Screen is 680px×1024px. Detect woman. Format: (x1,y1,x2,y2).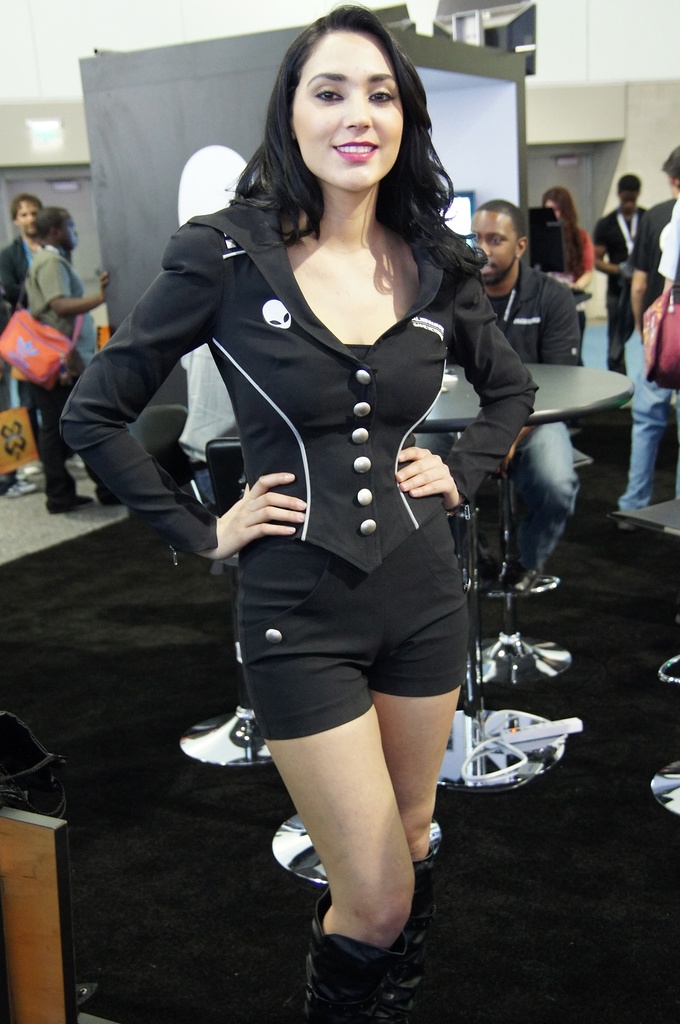
(60,0,529,1023).
